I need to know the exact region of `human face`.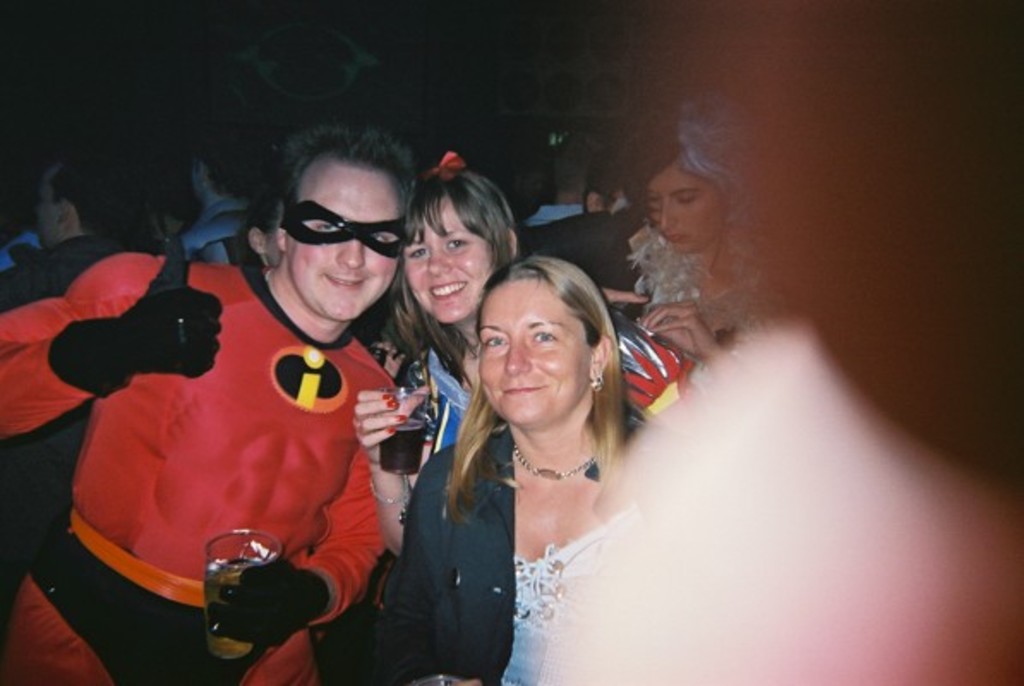
Region: {"x1": 482, "y1": 274, "x2": 583, "y2": 425}.
